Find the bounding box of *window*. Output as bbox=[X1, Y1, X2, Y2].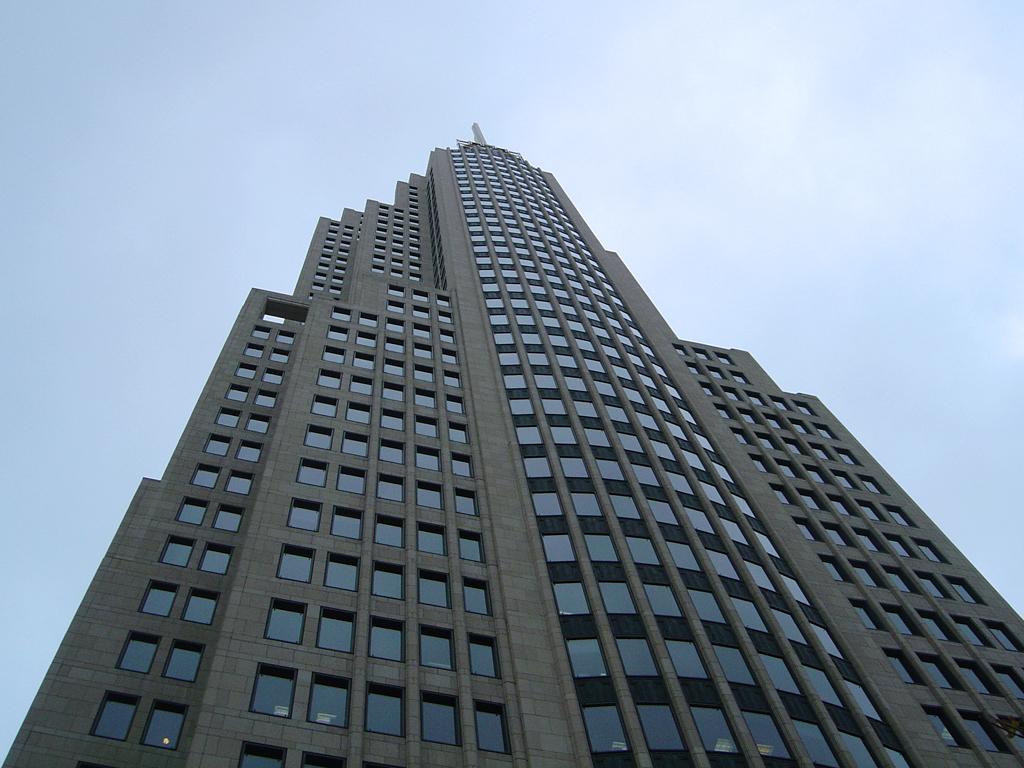
bbox=[421, 625, 457, 663].
